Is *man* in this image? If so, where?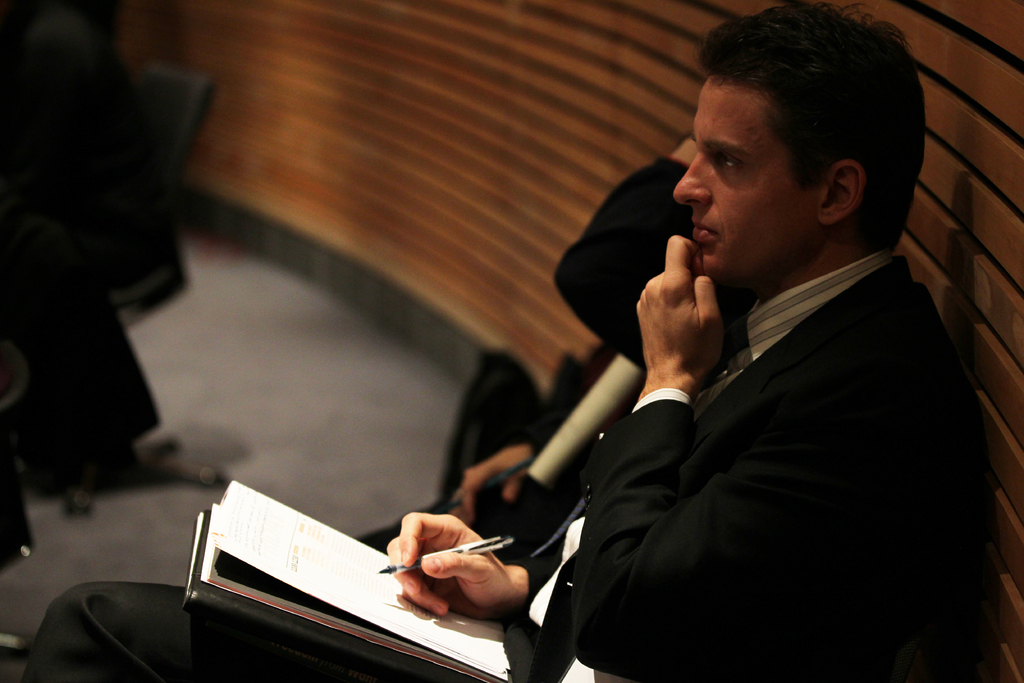
Yes, at crop(17, 0, 995, 680).
